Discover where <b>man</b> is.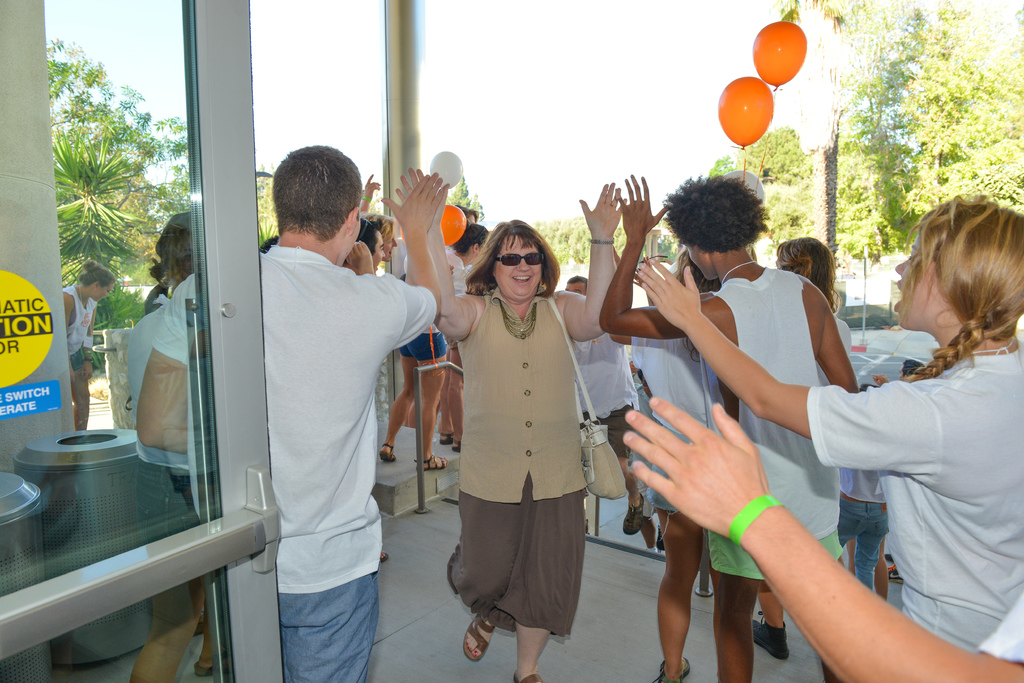
Discovered at detection(132, 146, 453, 682).
